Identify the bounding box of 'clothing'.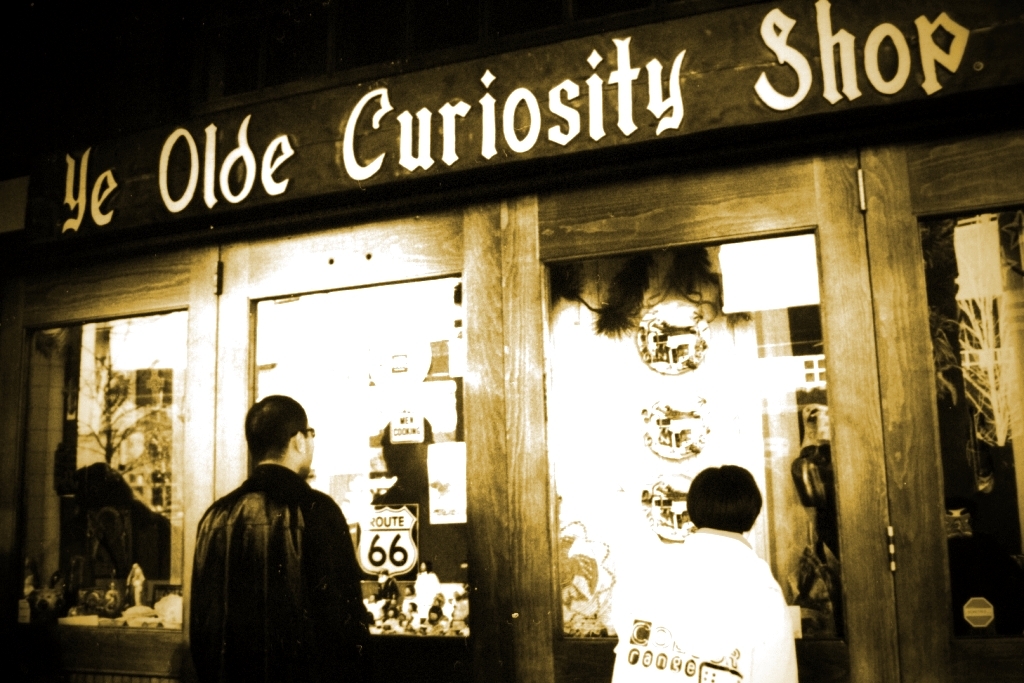
region(176, 439, 363, 668).
